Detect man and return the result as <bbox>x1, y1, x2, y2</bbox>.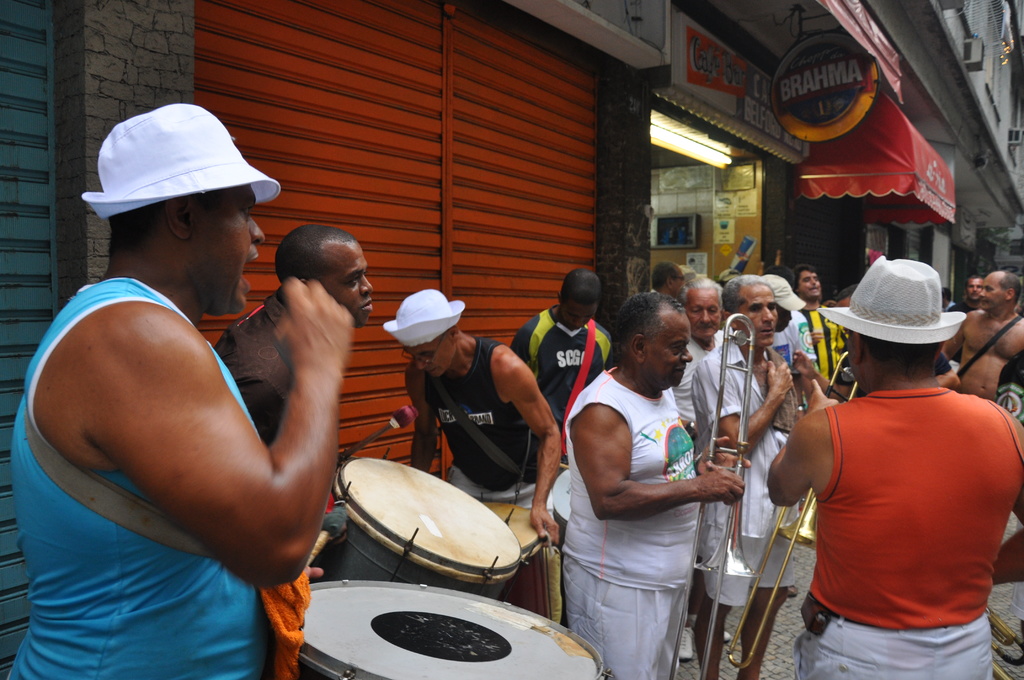
<bbox>18, 108, 397, 676</bbox>.
